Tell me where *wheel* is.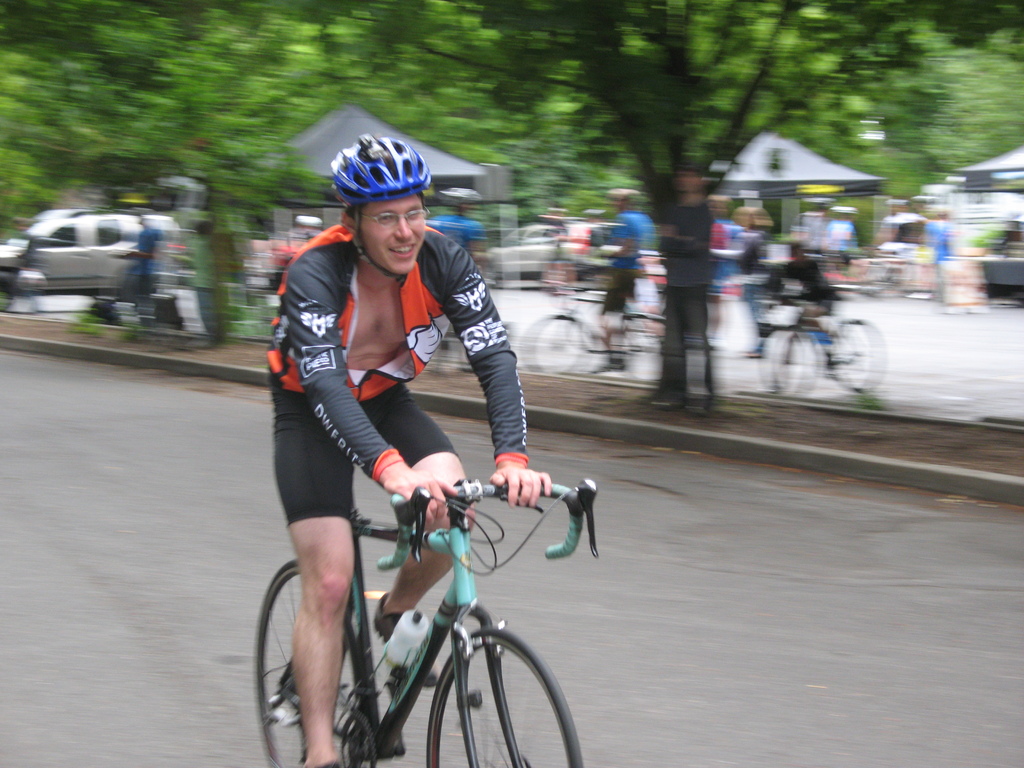
*wheel* is at locate(428, 625, 582, 767).
